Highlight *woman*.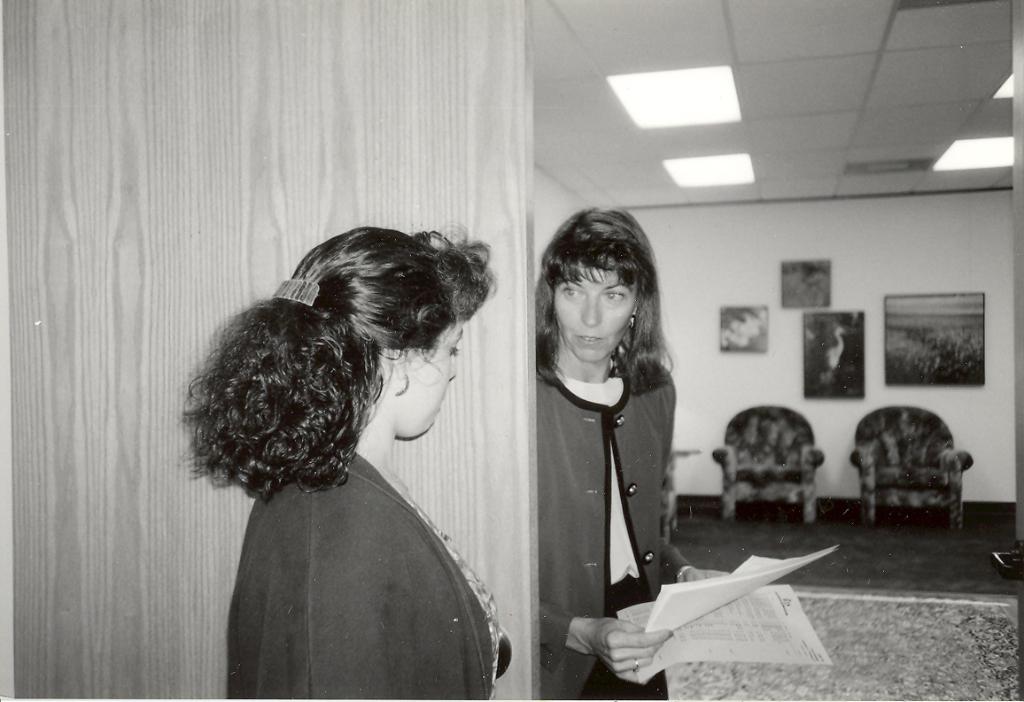
Highlighted region: bbox(528, 206, 720, 701).
